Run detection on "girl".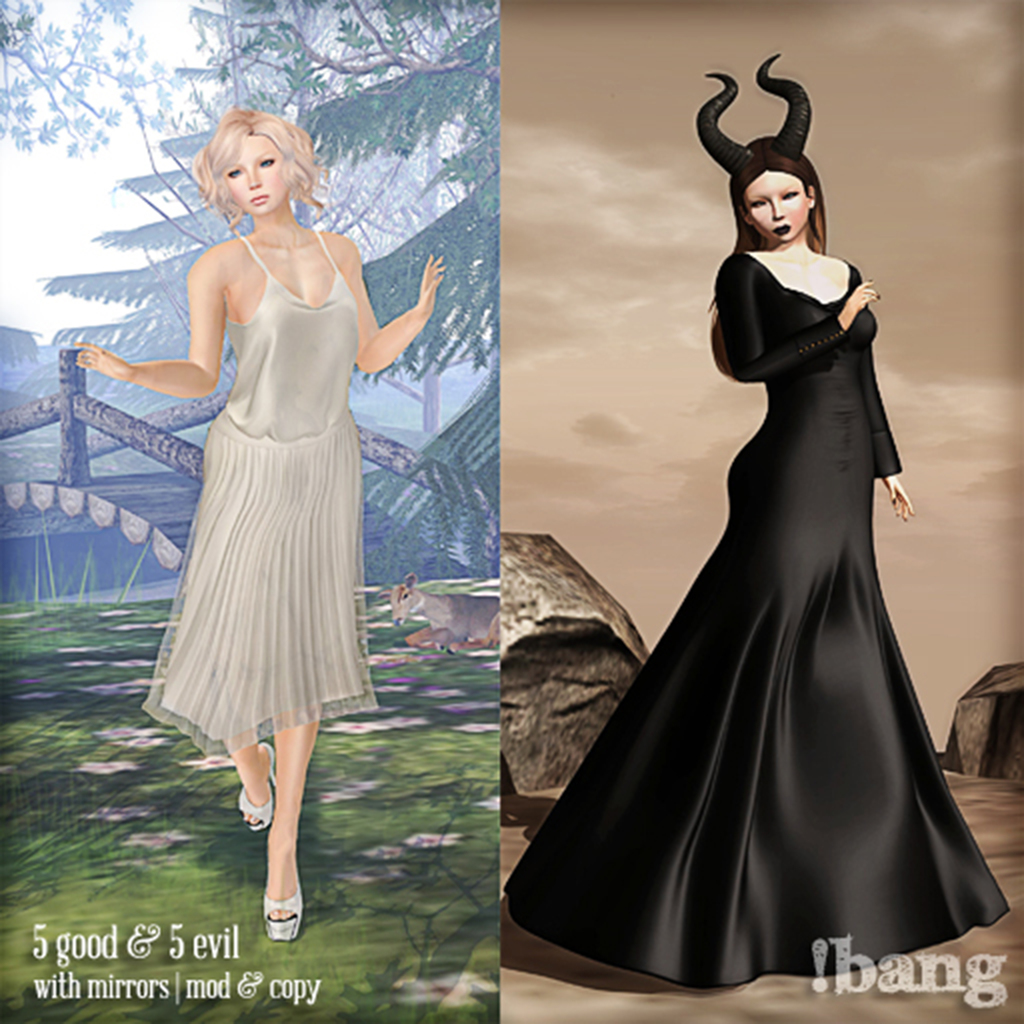
Result: {"x1": 503, "y1": 134, "x2": 1010, "y2": 994}.
